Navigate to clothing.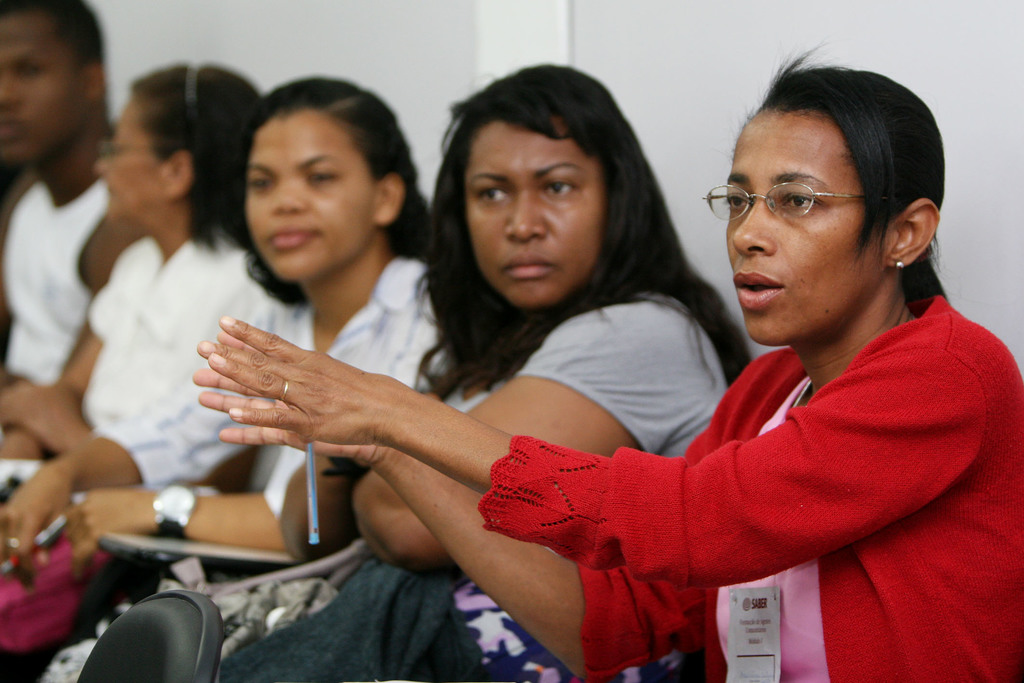
Navigation target: <box>445,283,728,456</box>.
